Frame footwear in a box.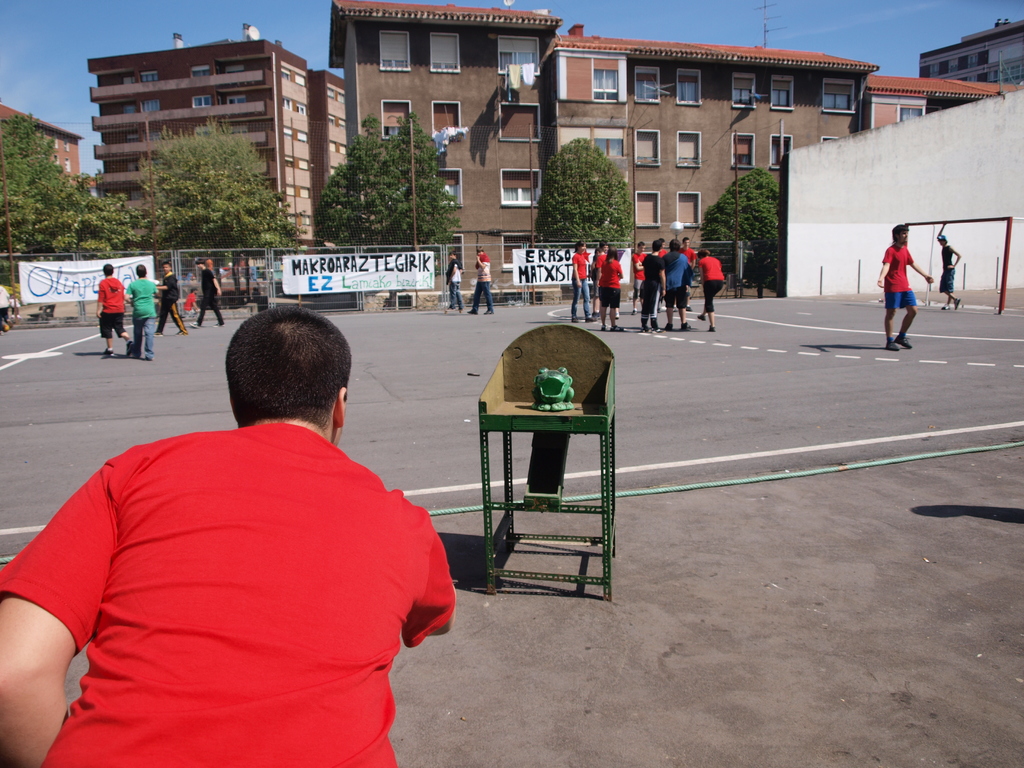
detection(103, 346, 114, 355).
